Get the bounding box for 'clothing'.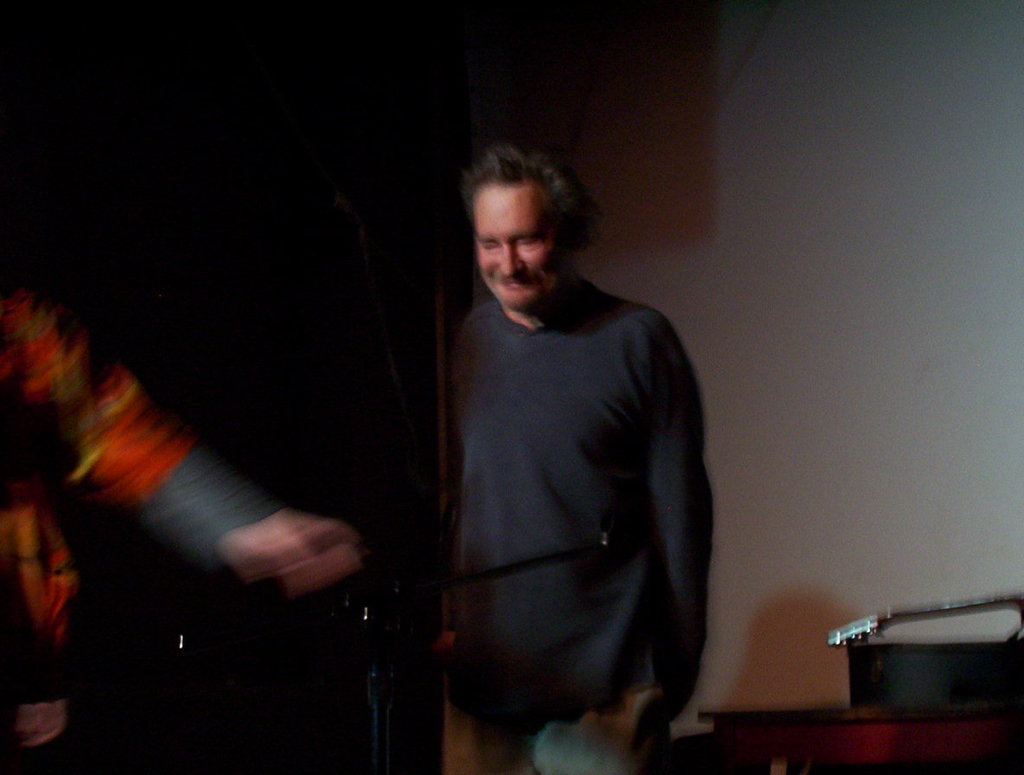
bbox=[0, 285, 258, 774].
